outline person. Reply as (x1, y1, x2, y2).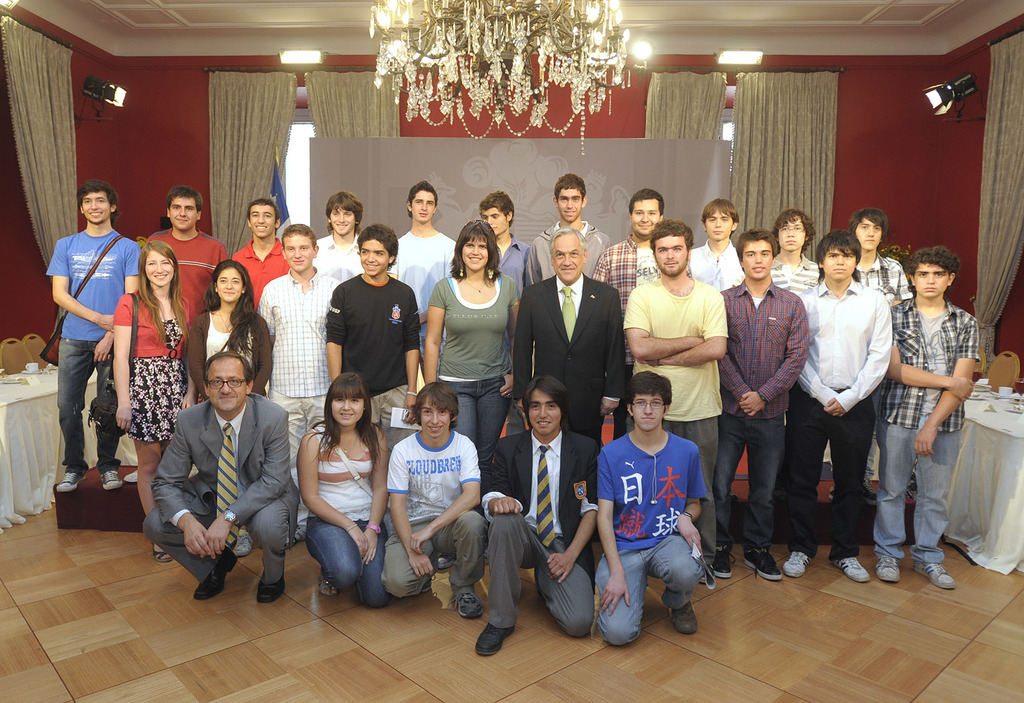
(110, 239, 198, 565).
